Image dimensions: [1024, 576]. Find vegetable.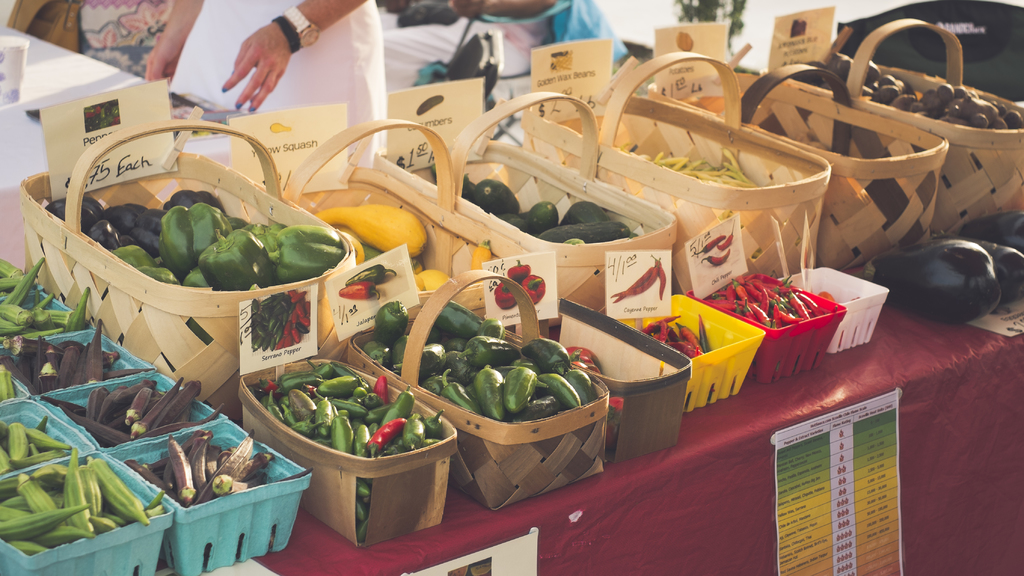
BBox(344, 267, 399, 280).
